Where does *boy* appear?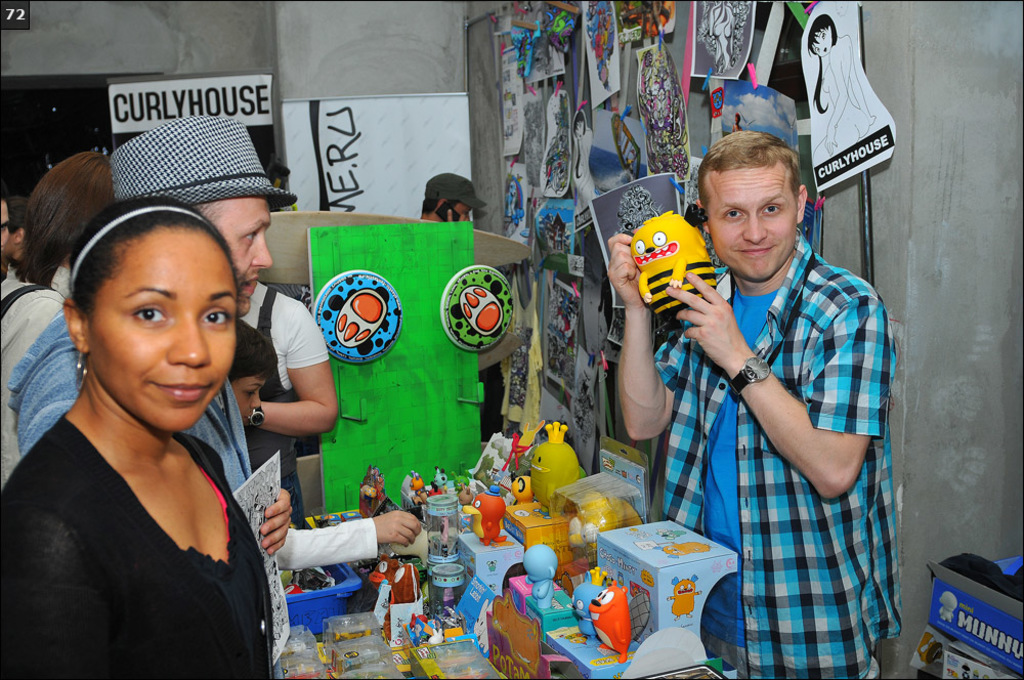
Appears at crop(228, 315, 424, 568).
